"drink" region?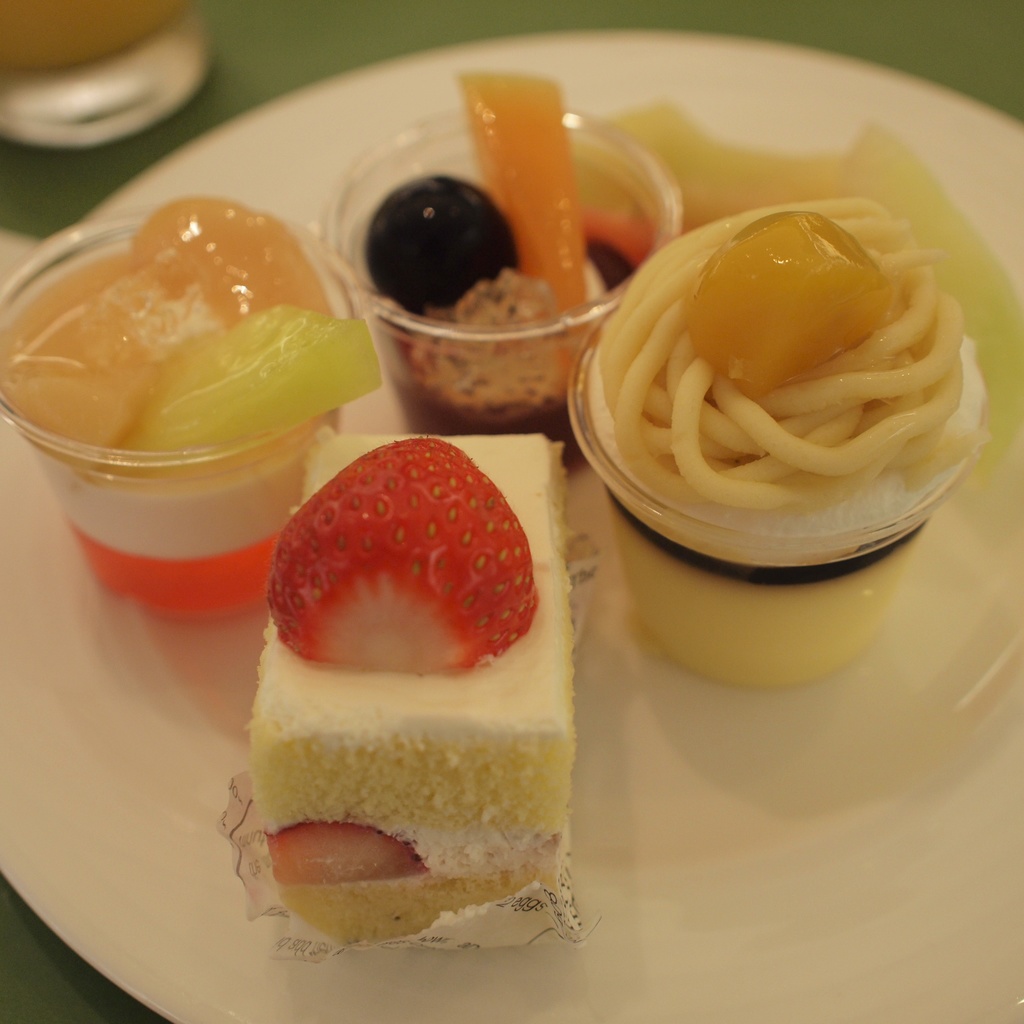
pyautogui.locateOnScreen(0, 0, 186, 73)
